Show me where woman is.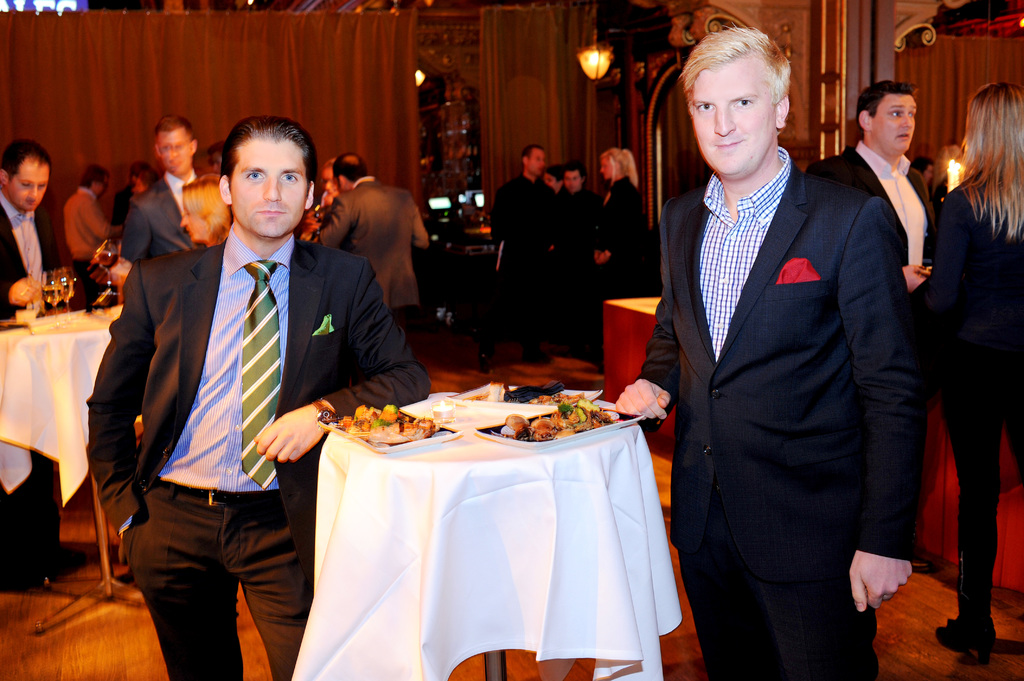
woman is at (931, 83, 1023, 662).
